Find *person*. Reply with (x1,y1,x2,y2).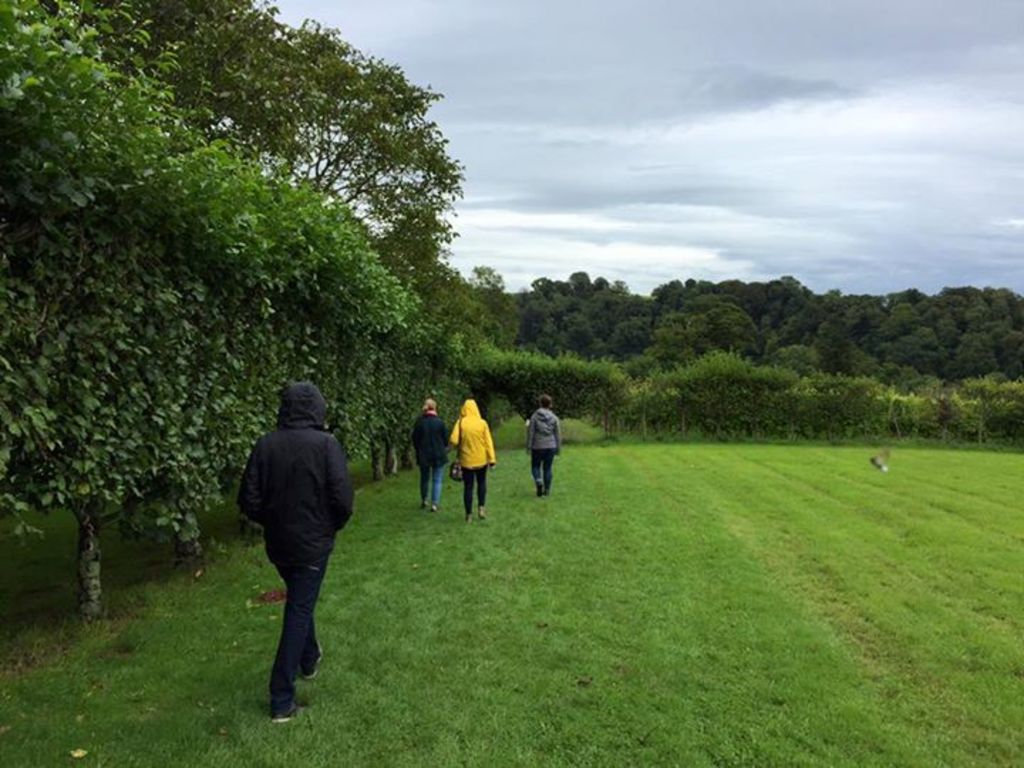
(415,394,451,512).
